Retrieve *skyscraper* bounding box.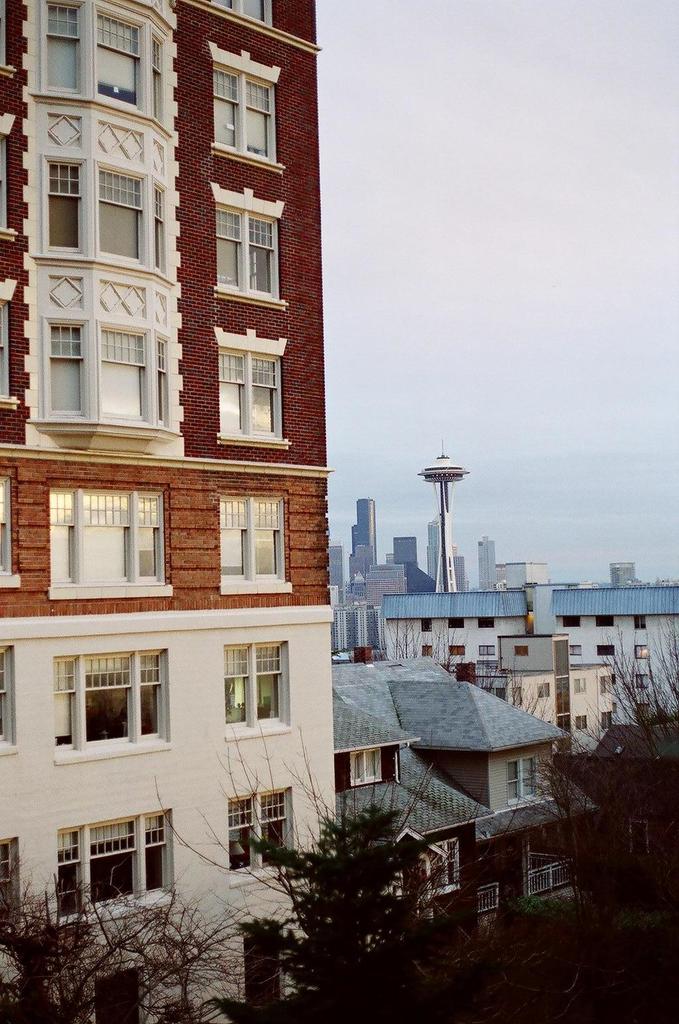
Bounding box: BBox(333, 451, 678, 943).
